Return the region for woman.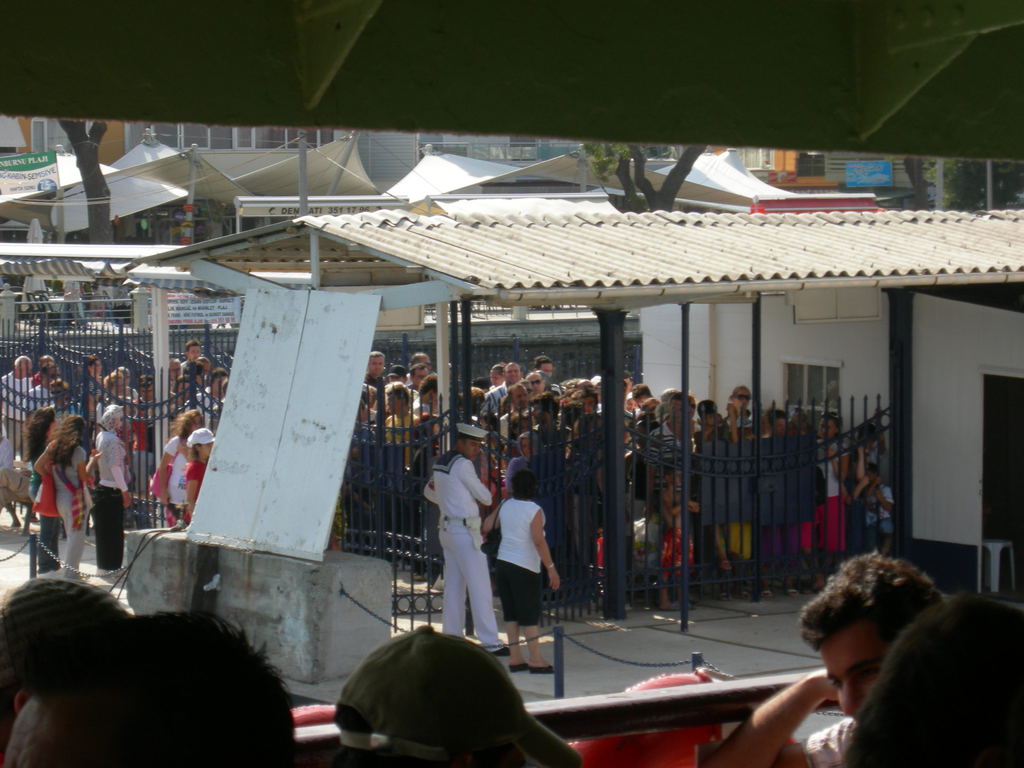
select_region(48, 376, 72, 415).
